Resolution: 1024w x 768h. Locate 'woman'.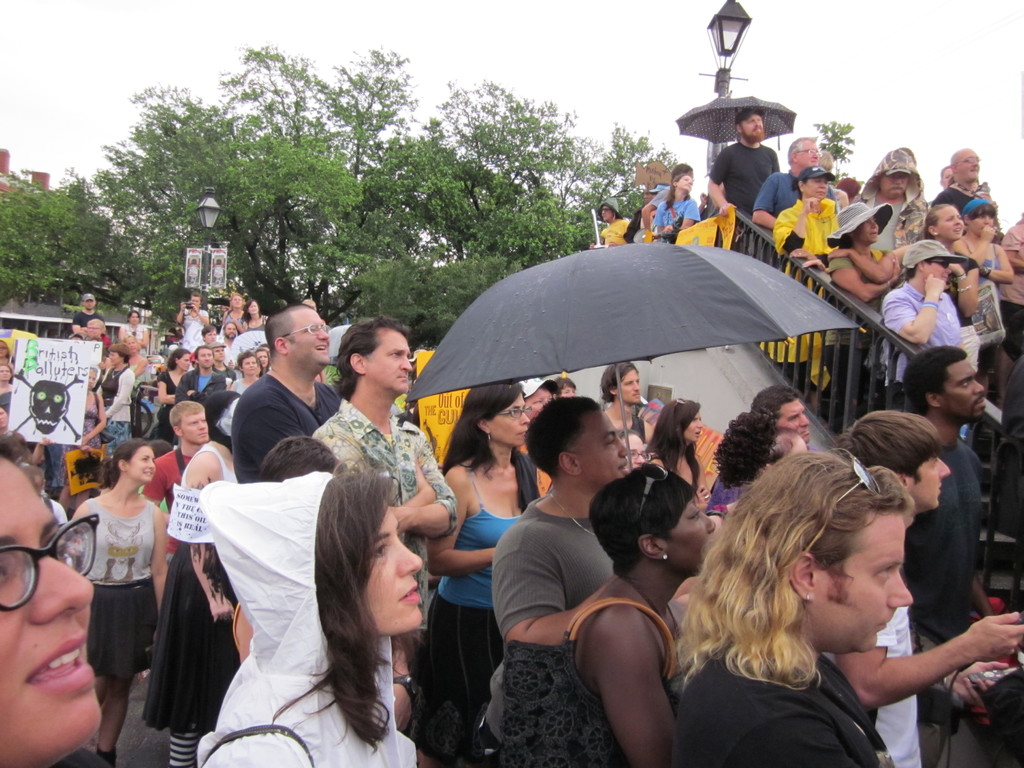
0, 429, 115, 767.
